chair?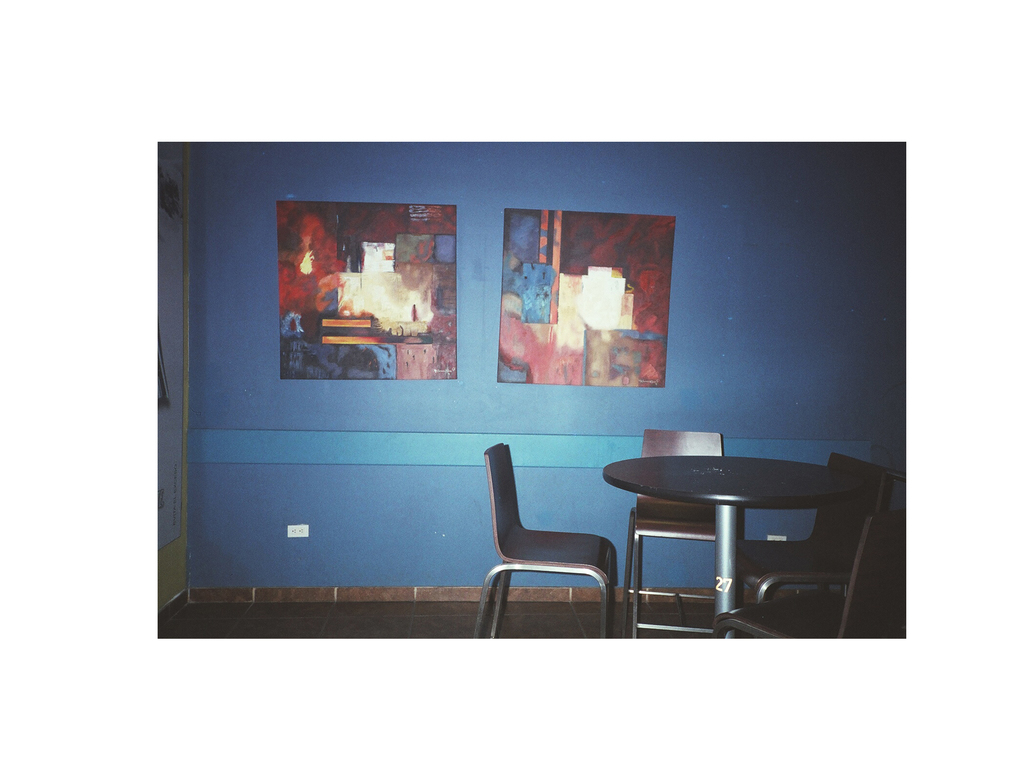
{"left": 620, "top": 428, "right": 732, "bottom": 639}
